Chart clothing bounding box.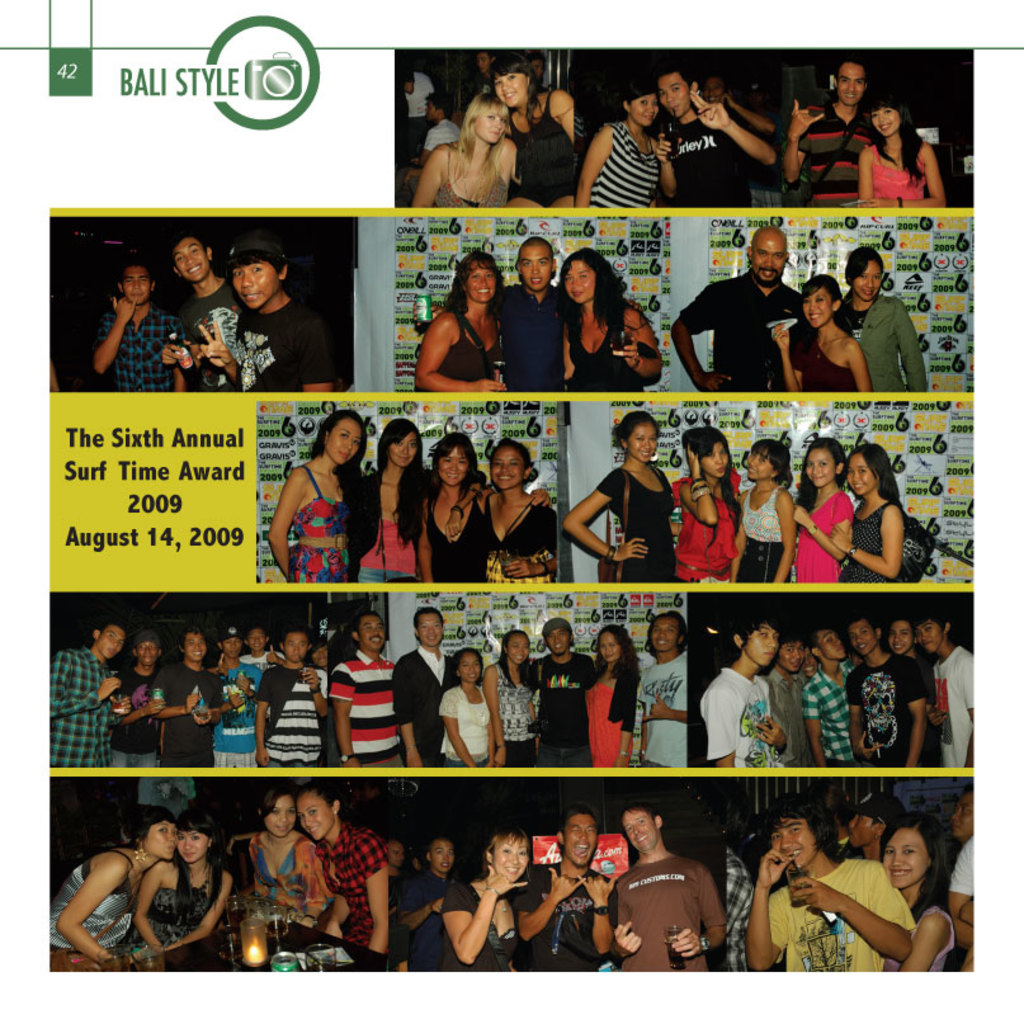
Charted: box=[679, 266, 810, 395].
